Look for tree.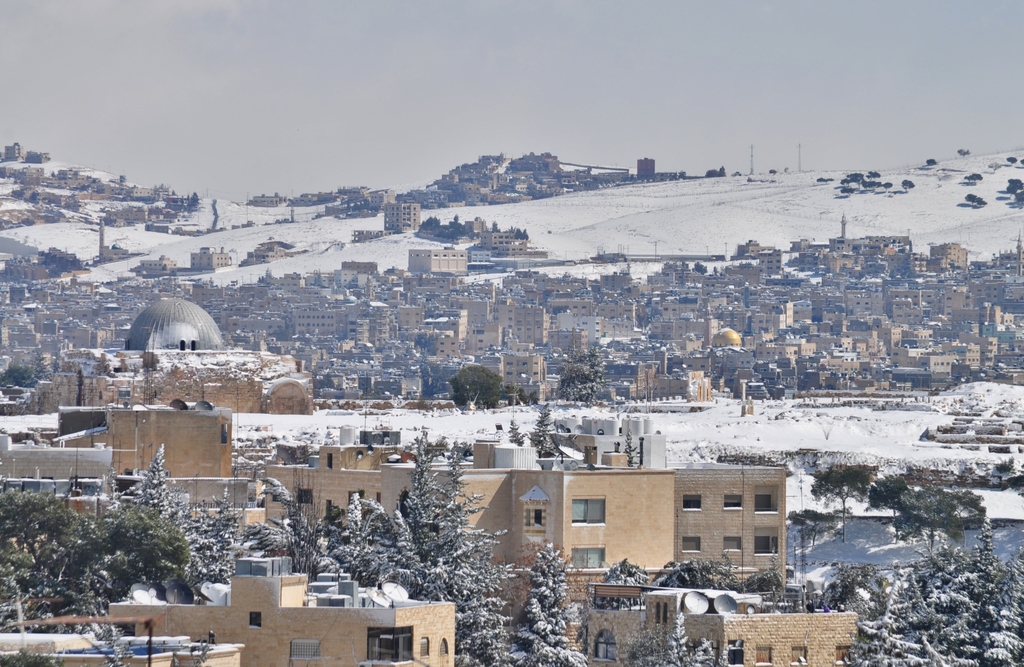
Found: rect(691, 638, 717, 666).
